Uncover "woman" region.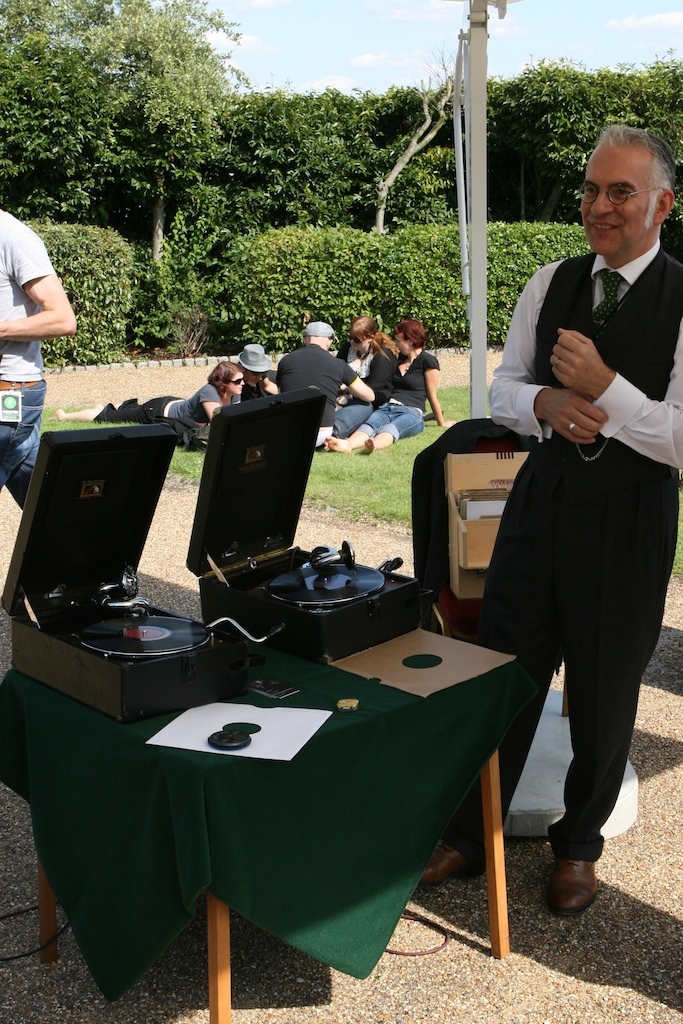
Uncovered: pyautogui.locateOnScreen(323, 319, 458, 455).
